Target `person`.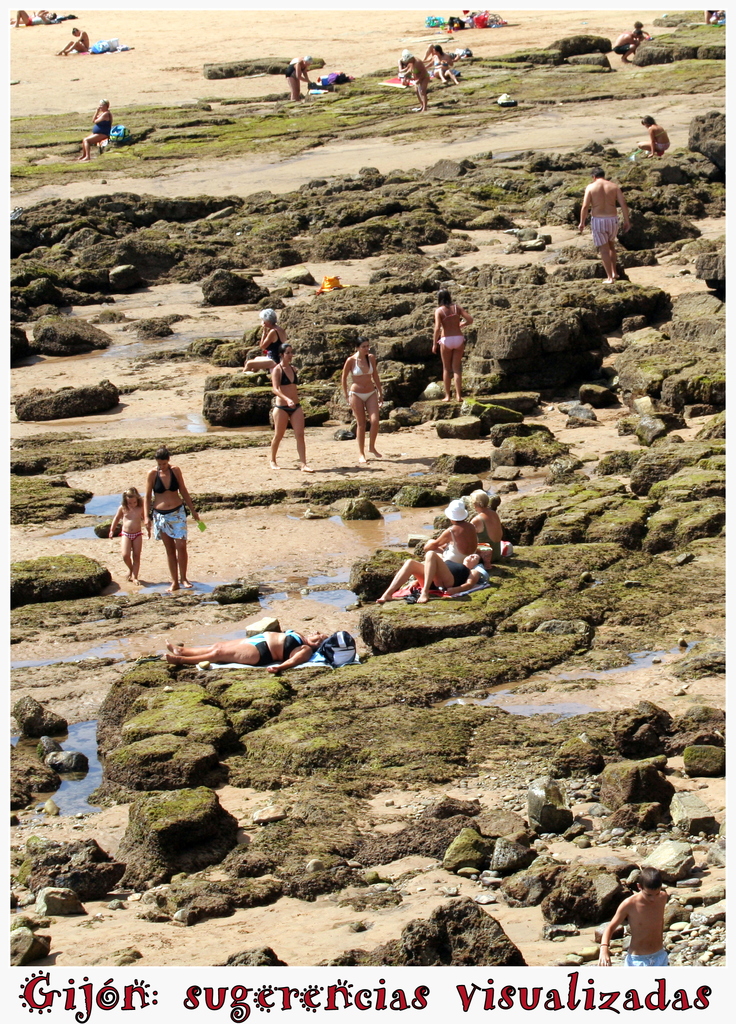
Target region: x1=575, y1=165, x2=630, y2=282.
